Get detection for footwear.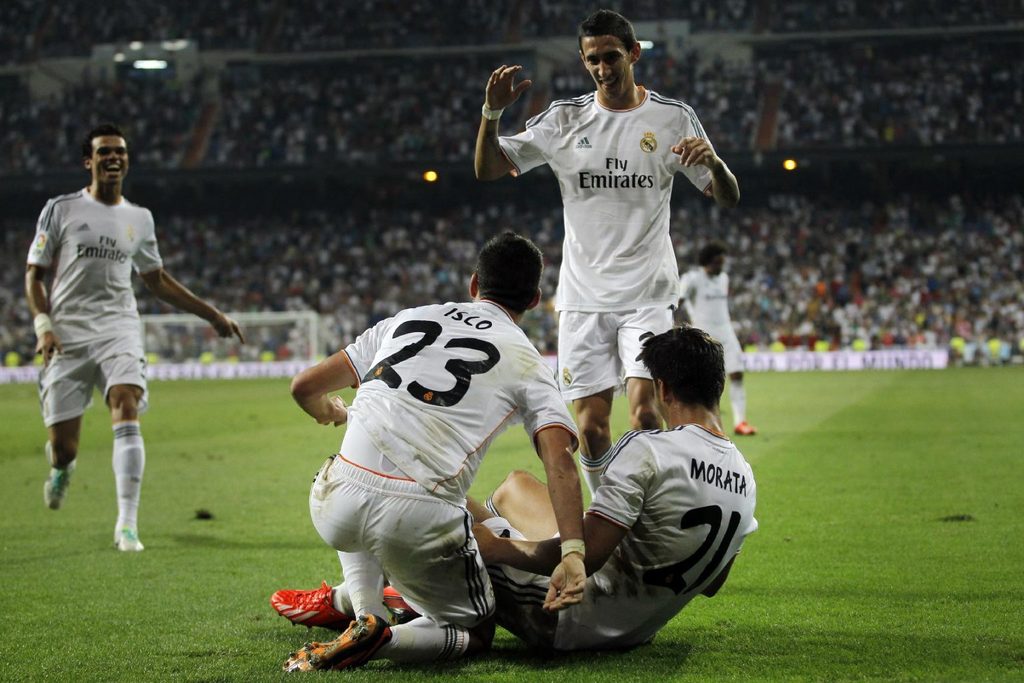
Detection: box=[117, 522, 144, 556].
